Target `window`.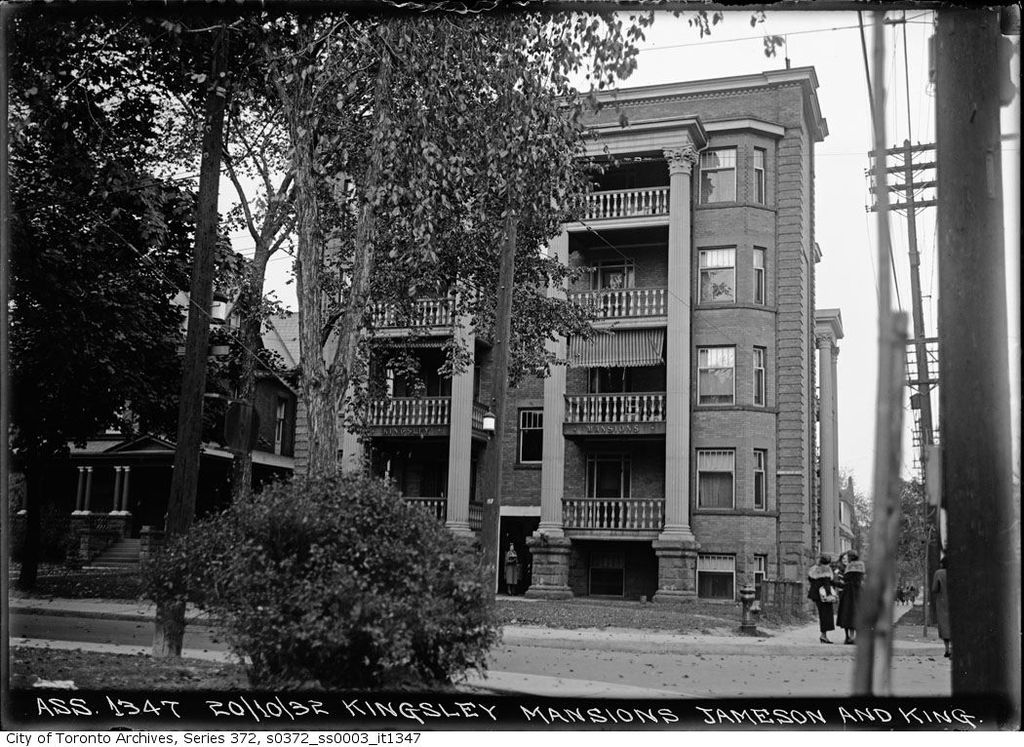
Target region: BBox(704, 151, 740, 206).
